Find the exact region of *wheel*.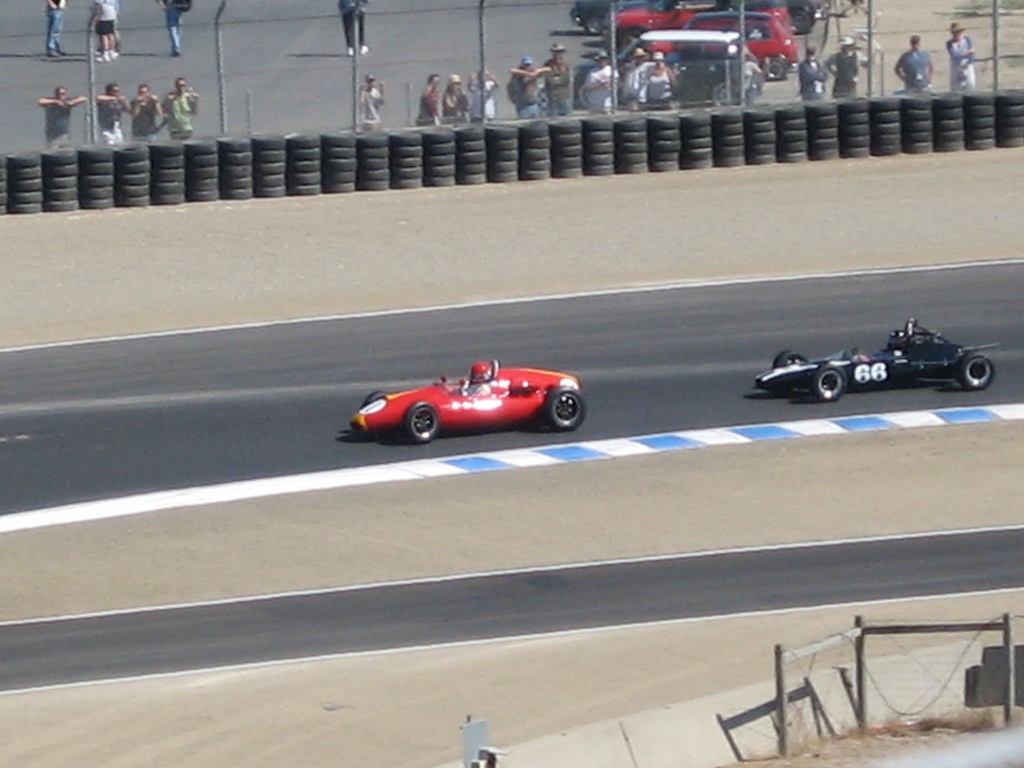
Exact region: l=812, t=362, r=845, b=399.
